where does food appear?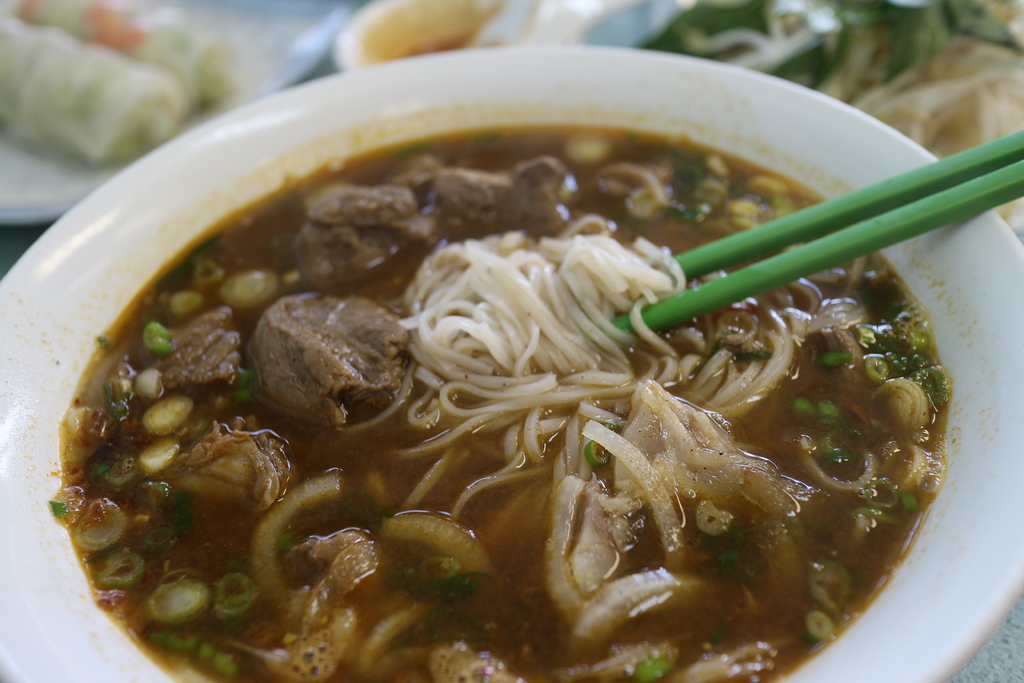
Appears at box(0, 73, 956, 673).
